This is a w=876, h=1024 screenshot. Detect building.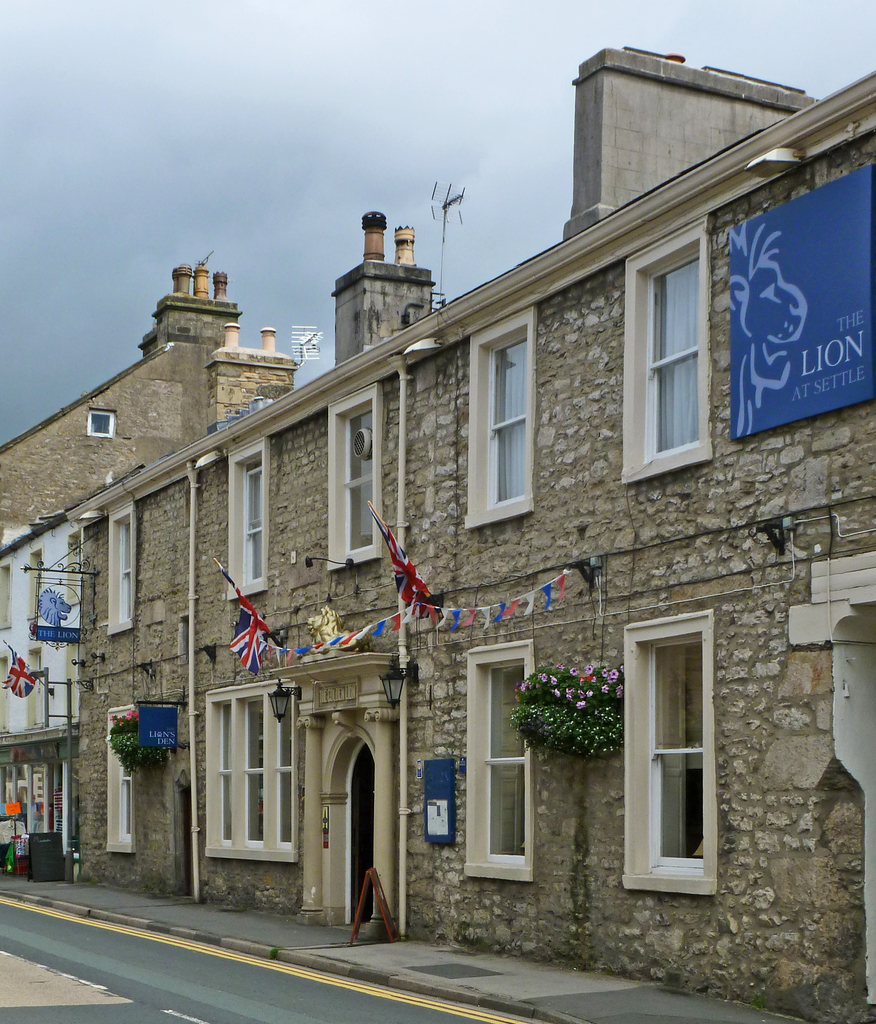
0/50/875/1023.
